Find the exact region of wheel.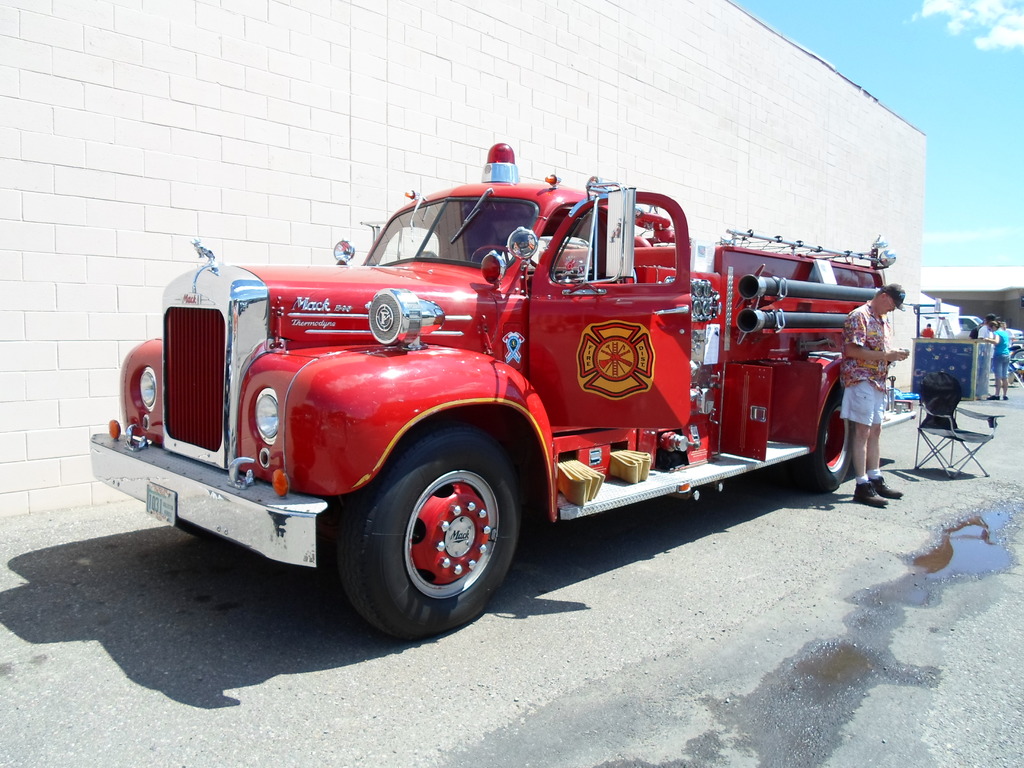
Exact region: {"left": 469, "top": 245, "right": 536, "bottom": 269}.
